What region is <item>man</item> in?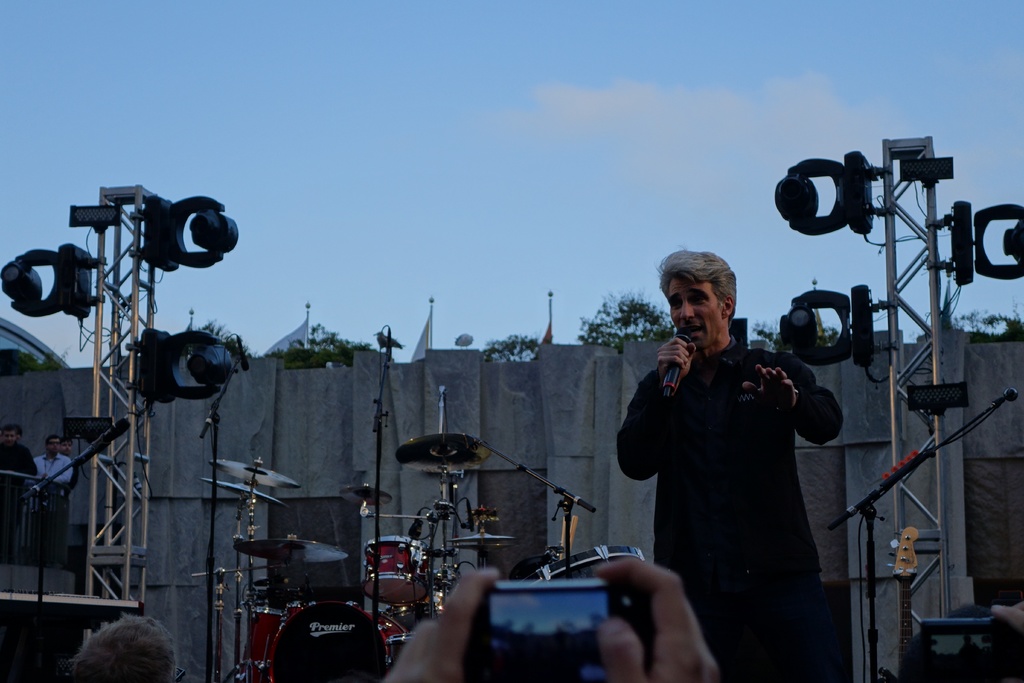
{"left": 617, "top": 236, "right": 858, "bottom": 666}.
